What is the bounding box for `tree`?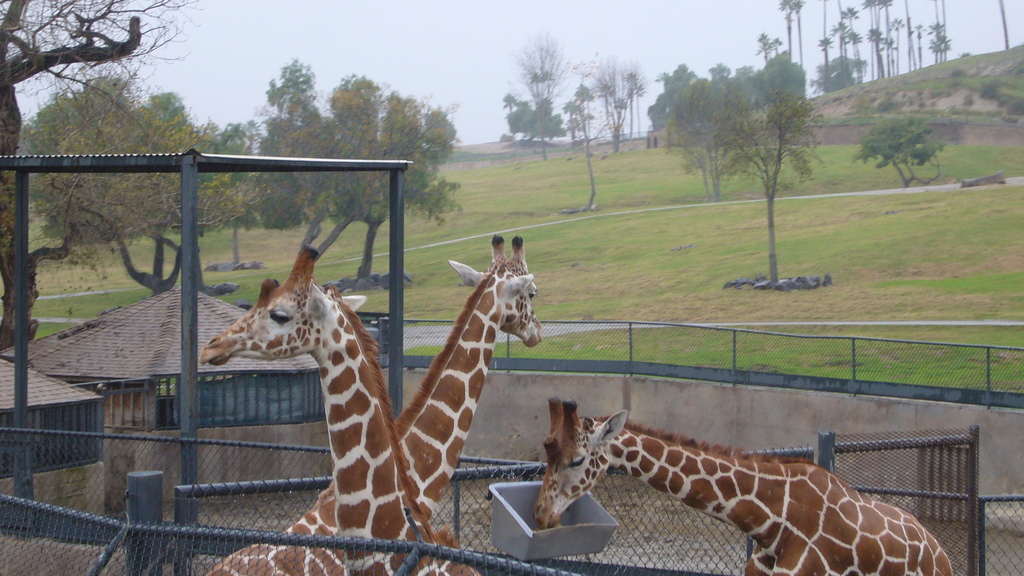
BBox(714, 83, 829, 282).
